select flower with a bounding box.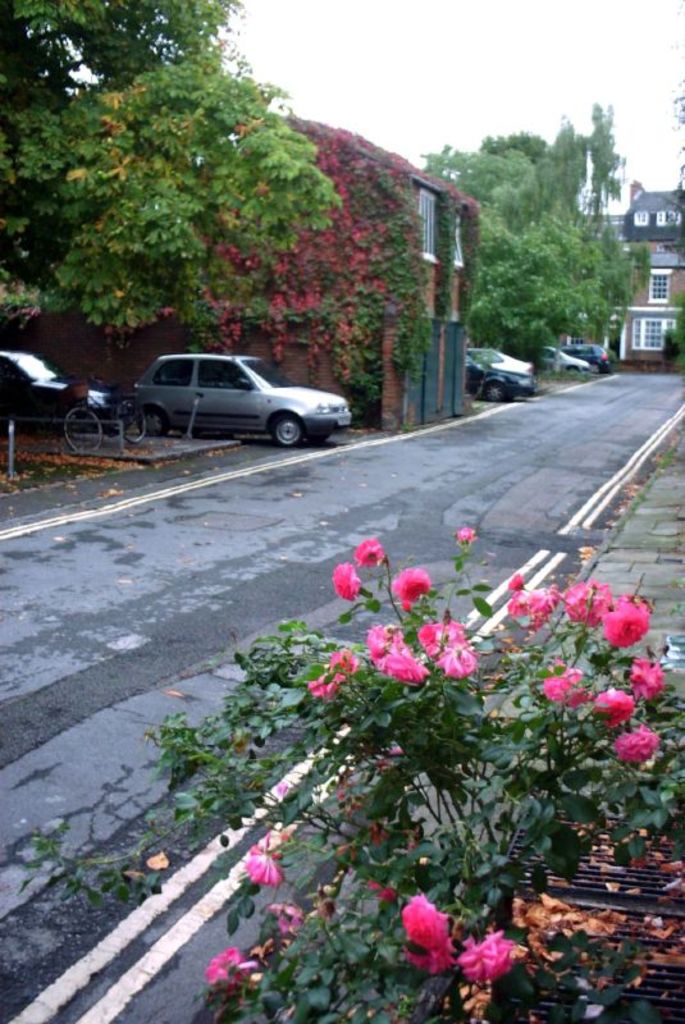
l=245, t=849, r=289, b=886.
